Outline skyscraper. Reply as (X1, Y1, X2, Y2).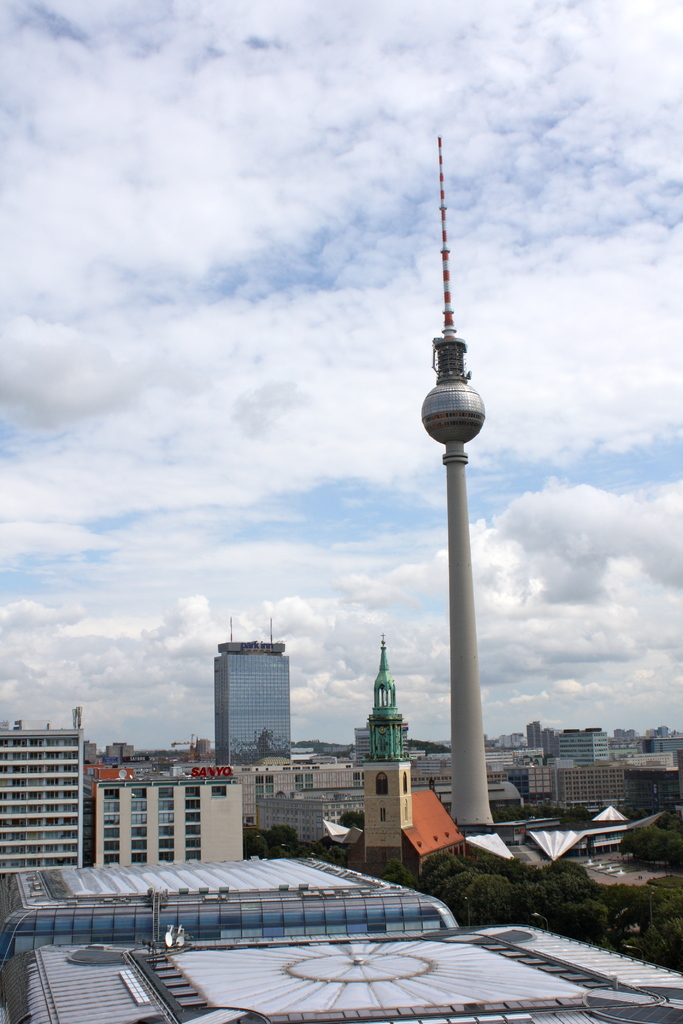
(211, 630, 304, 774).
